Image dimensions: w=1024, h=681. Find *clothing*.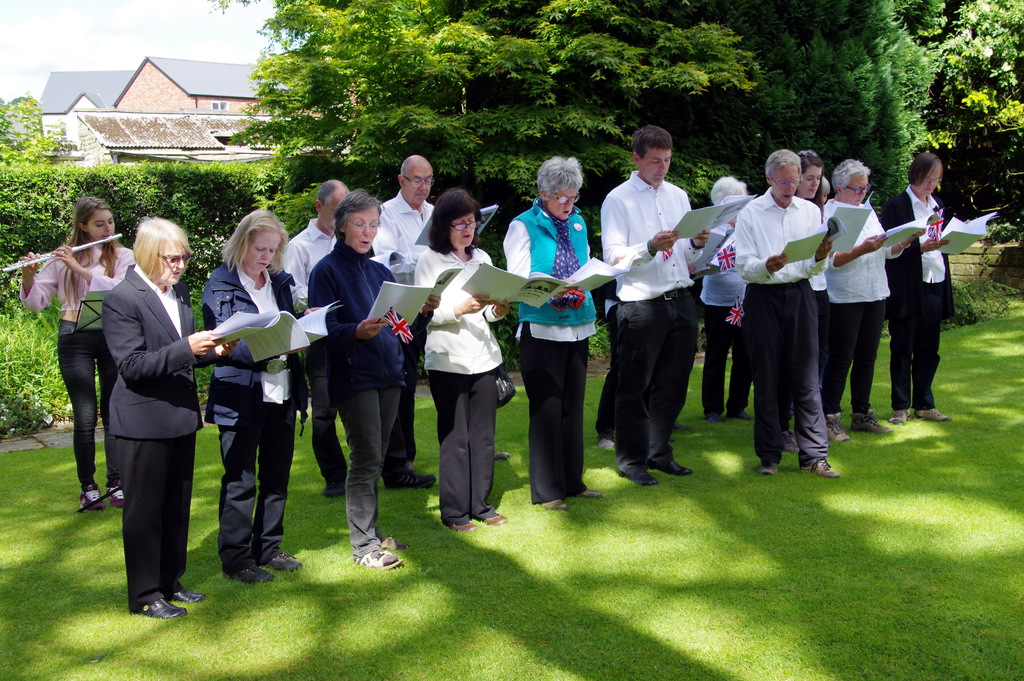
278,213,391,506.
